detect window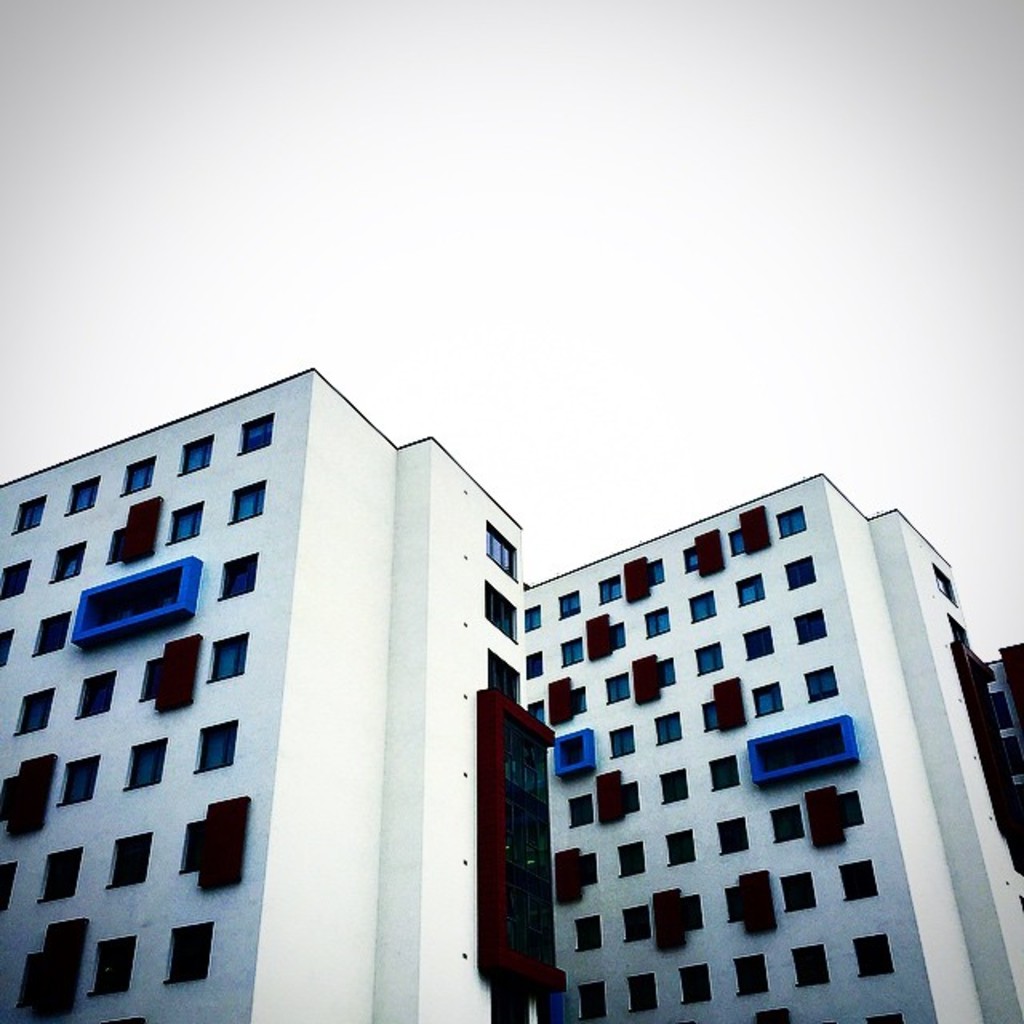
detection(141, 656, 160, 707)
